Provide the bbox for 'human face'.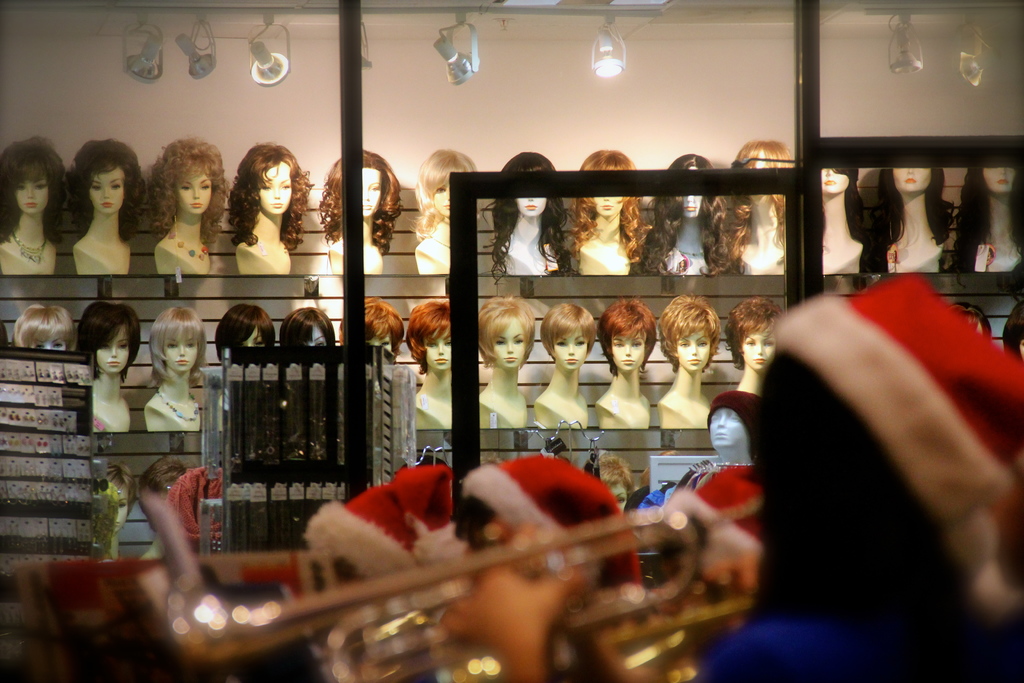
detection(598, 197, 623, 216).
